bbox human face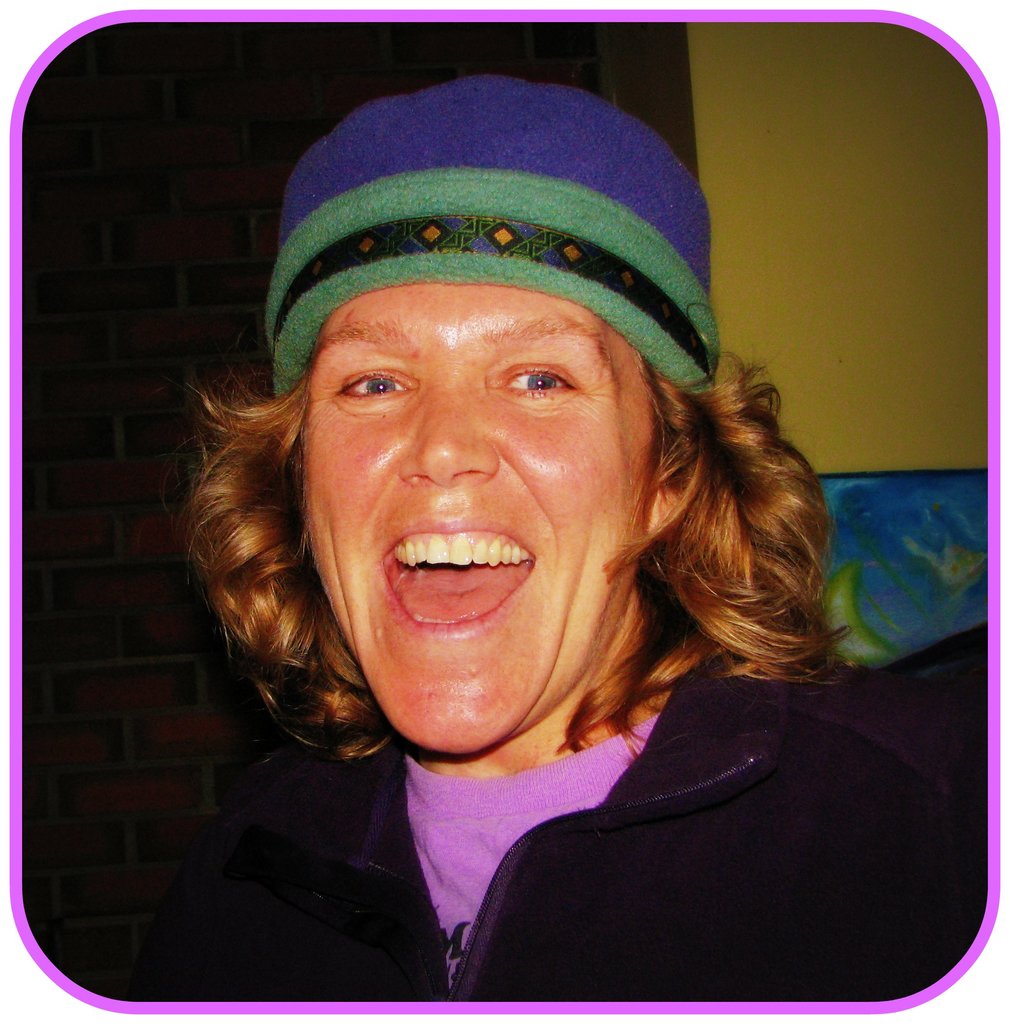
(307,285,663,757)
